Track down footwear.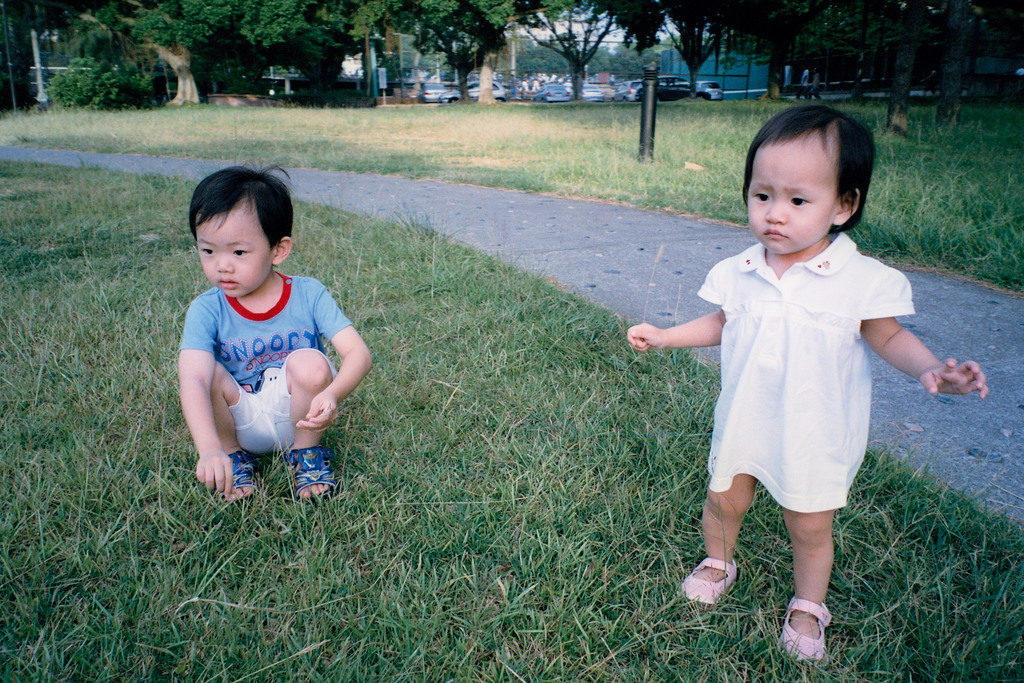
Tracked to [680, 559, 733, 602].
